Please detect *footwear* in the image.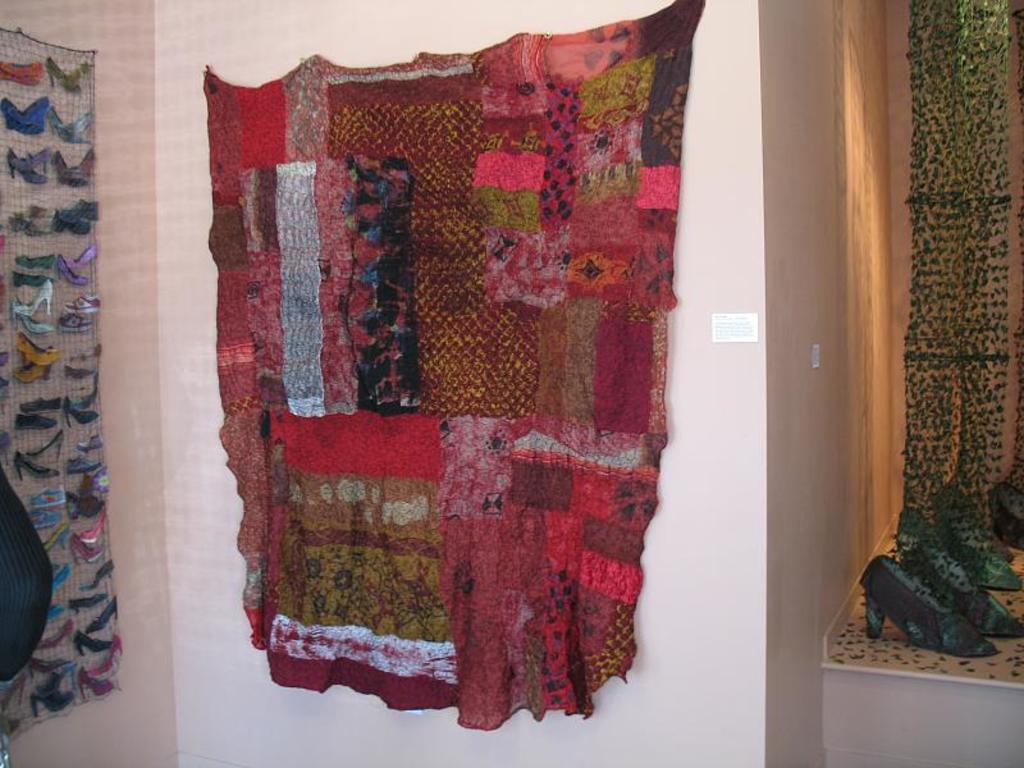
x1=906, y1=536, x2=1023, y2=639.
